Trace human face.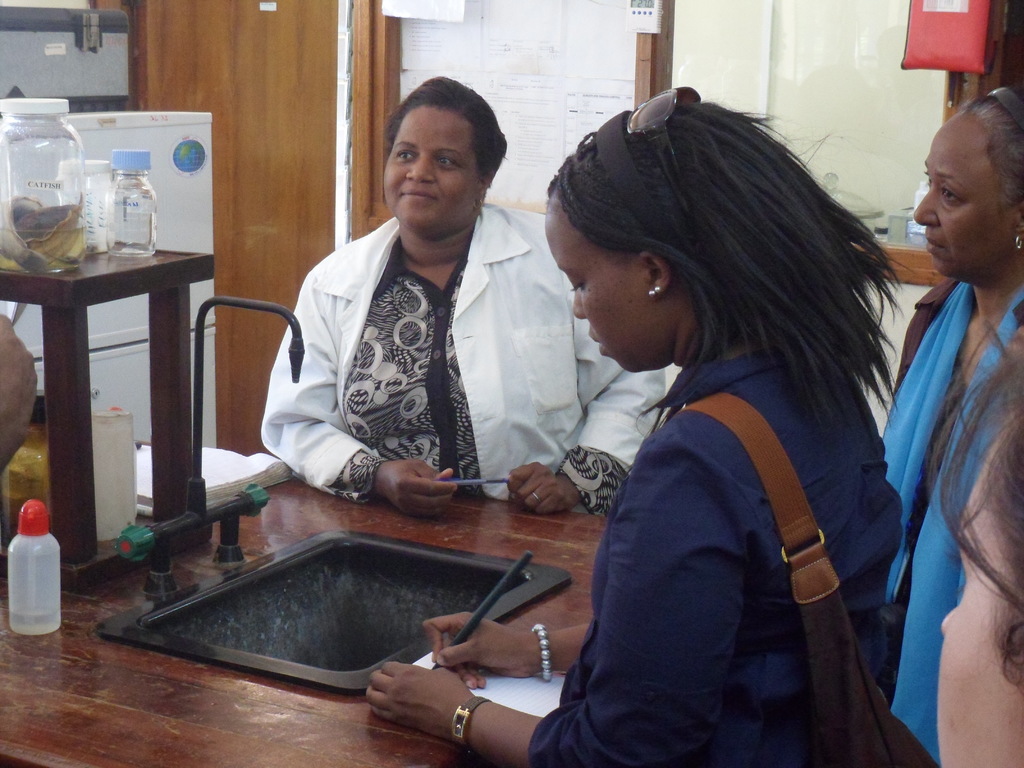
Traced to box=[906, 126, 1013, 280].
